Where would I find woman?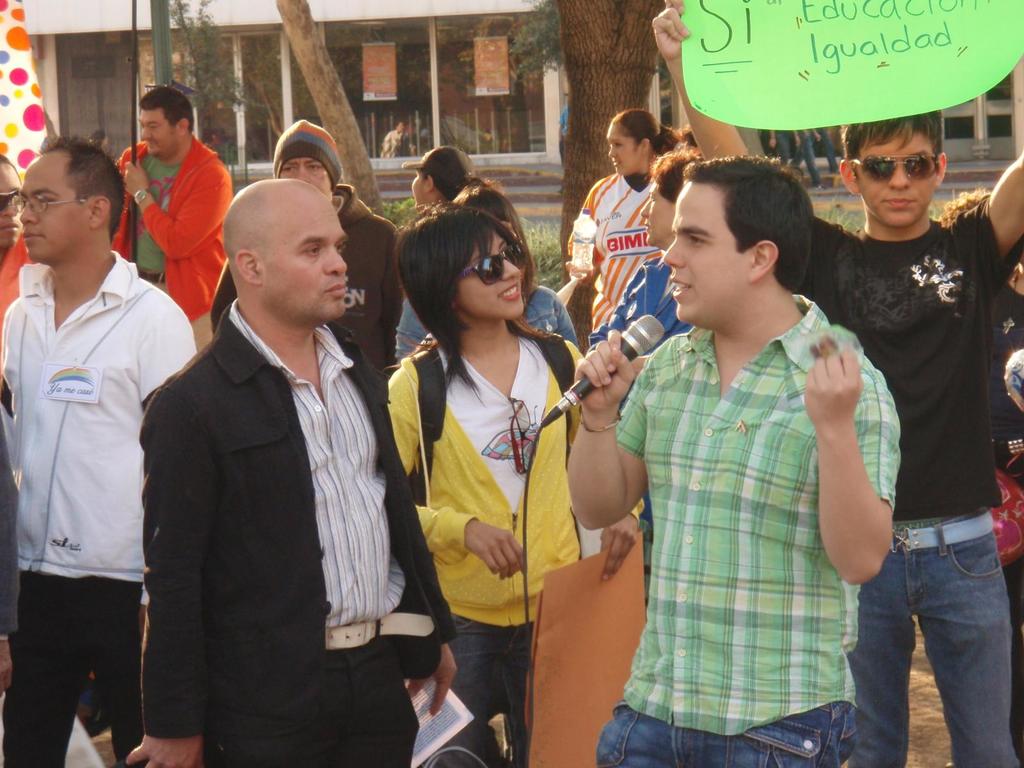
At {"x1": 938, "y1": 187, "x2": 1023, "y2": 767}.
